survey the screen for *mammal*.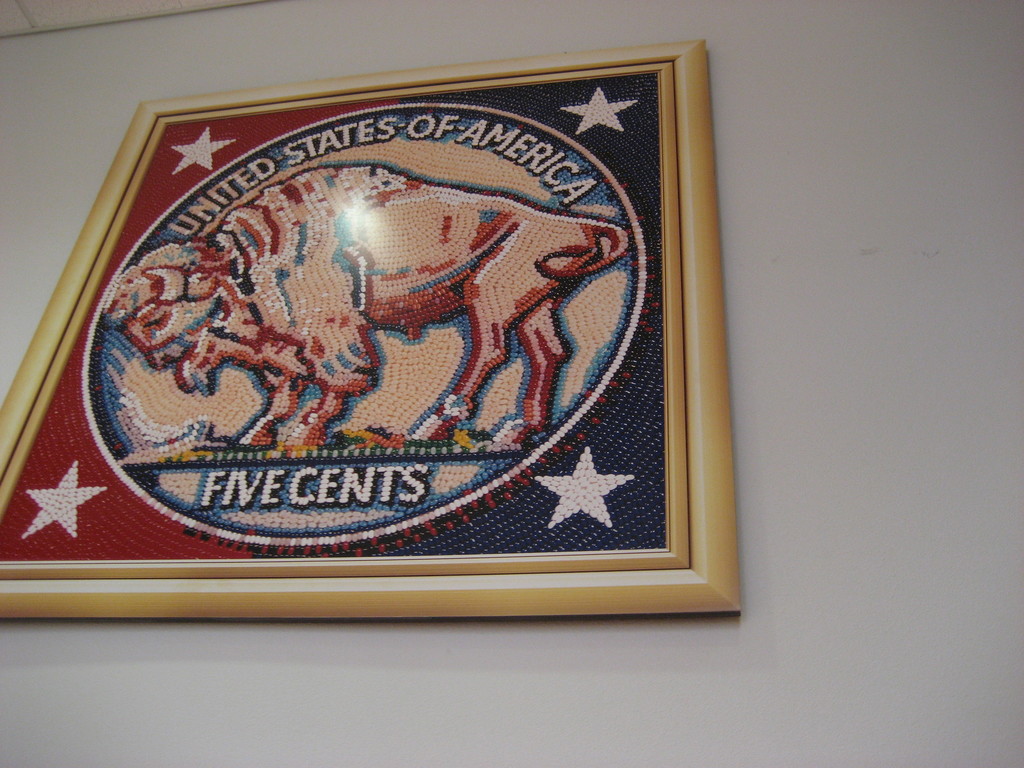
Survey found: [x1=105, y1=154, x2=628, y2=449].
